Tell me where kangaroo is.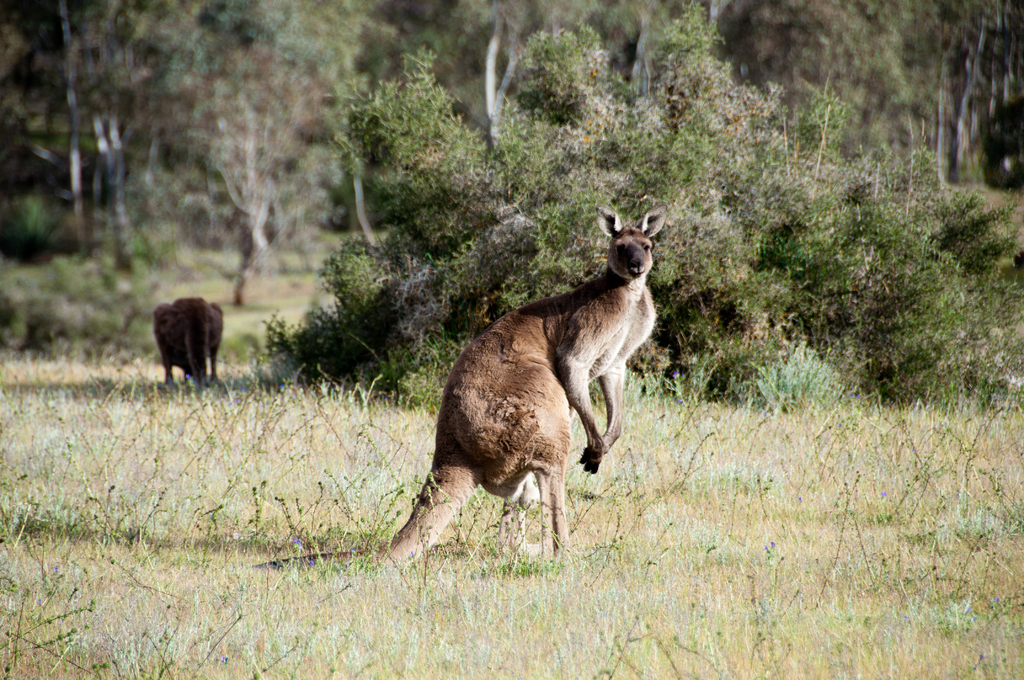
kangaroo is at <box>250,209,668,568</box>.
